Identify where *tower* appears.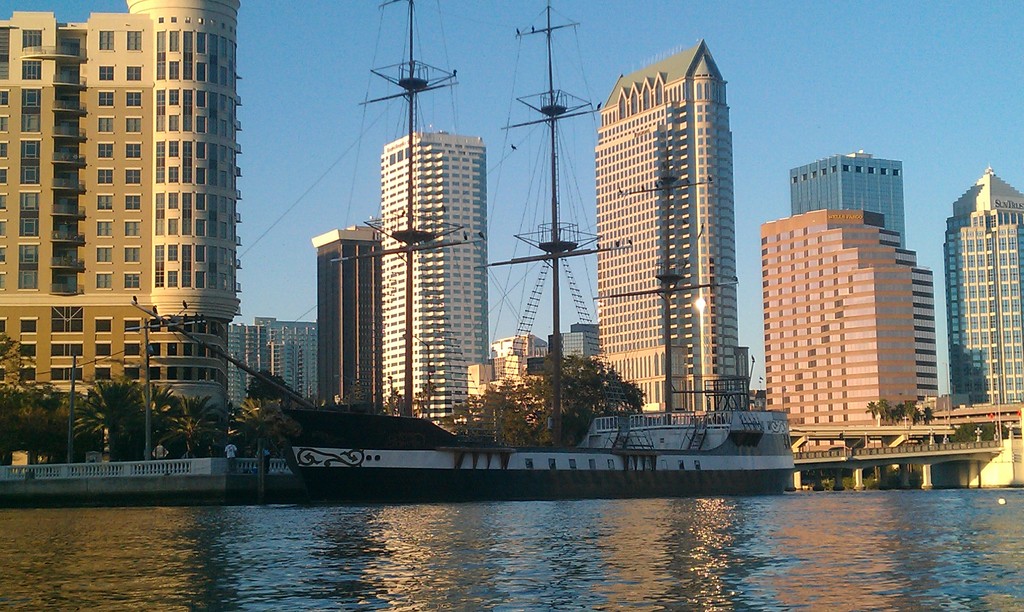
Appears at 789/156/902/252.
